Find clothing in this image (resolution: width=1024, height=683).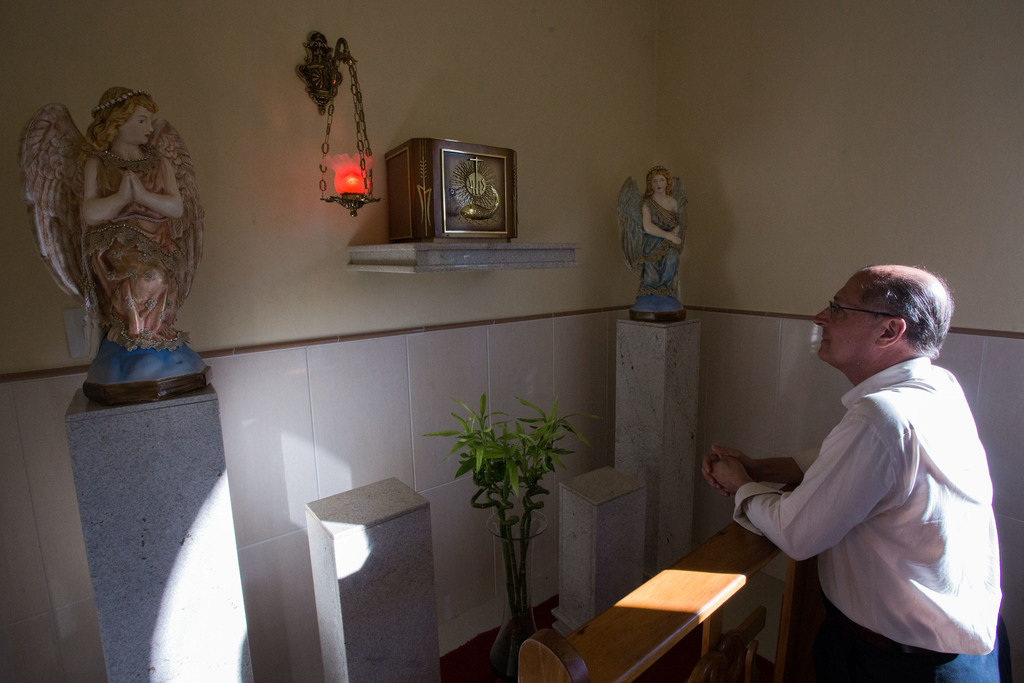
(635,195,682,295).
